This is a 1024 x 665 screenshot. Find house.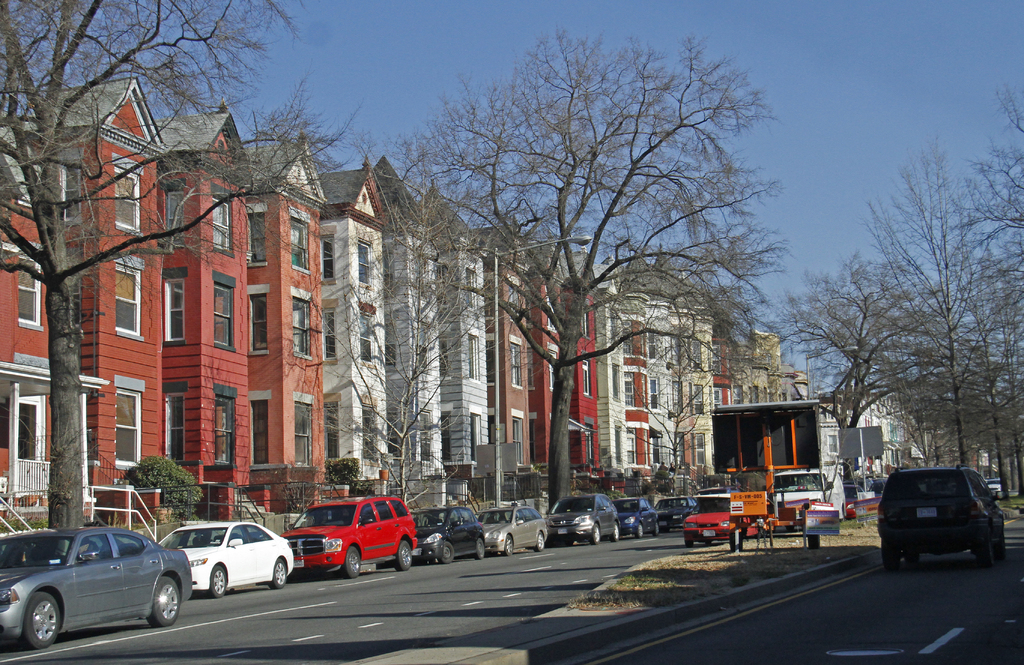
Bounding box: {"x1": 378, "y1": 187, "x2": 461, "y2": 479}.
